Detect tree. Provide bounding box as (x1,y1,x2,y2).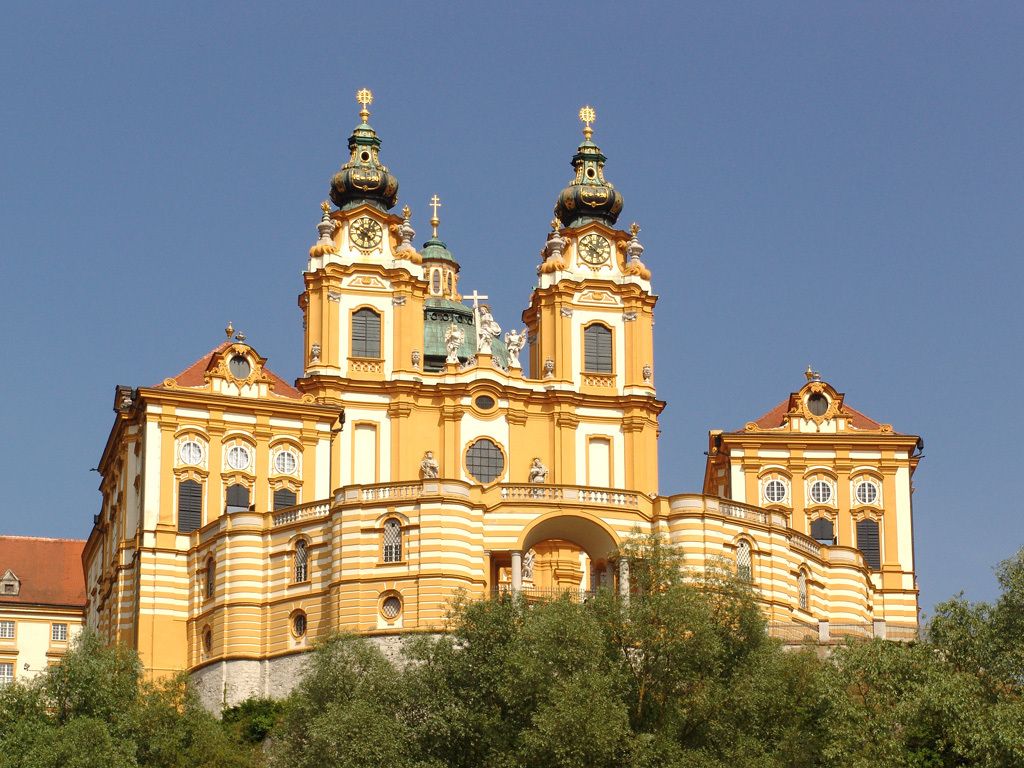
(597,537,795,767).
